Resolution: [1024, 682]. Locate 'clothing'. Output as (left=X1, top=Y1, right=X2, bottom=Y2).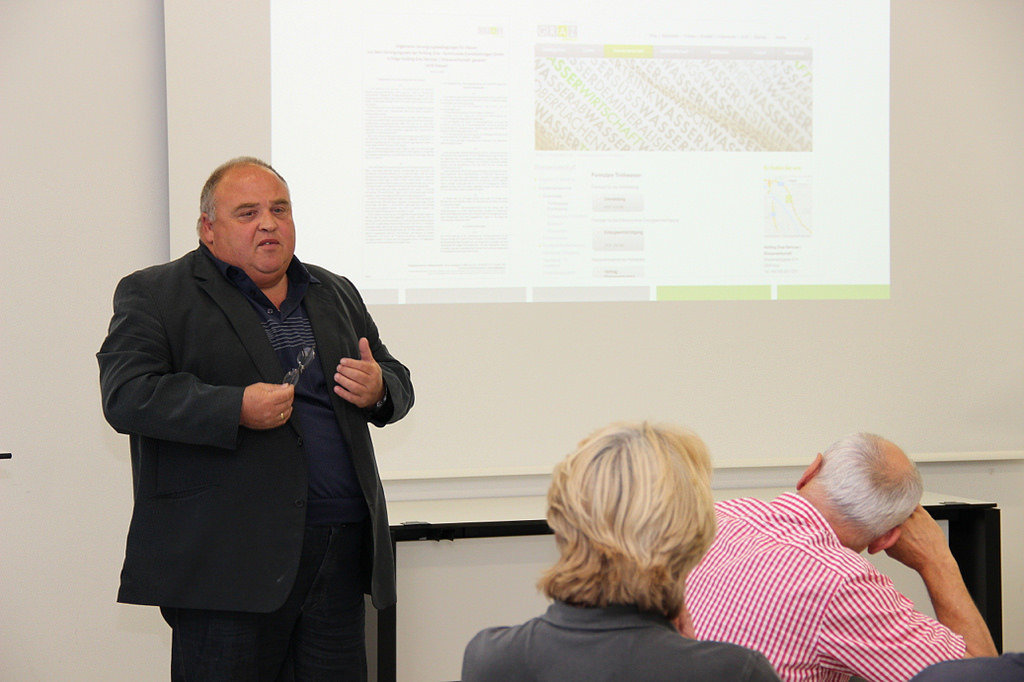
(left=686, top=489, right=965, bottom=681).
